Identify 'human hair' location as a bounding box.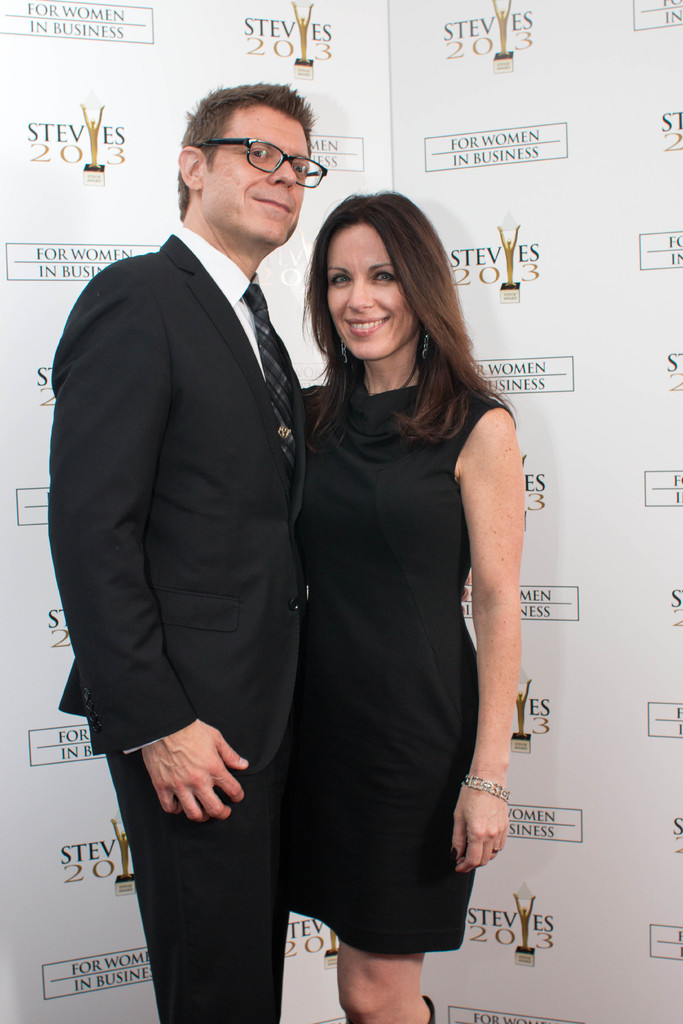
l=283, t=183, r=486, b=502.
